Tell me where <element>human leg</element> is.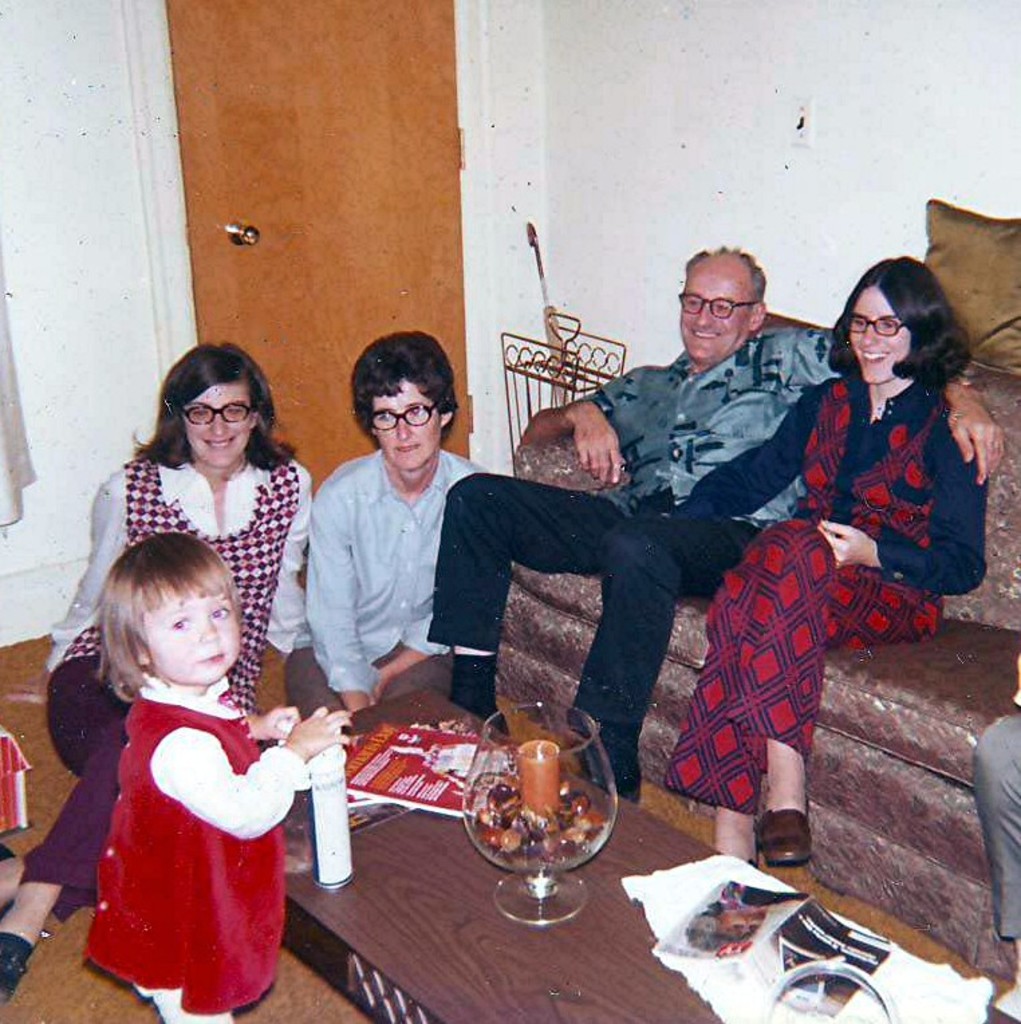
<element>human leg</element> is at x1=713 y1=517 x2=945 y2=867.
